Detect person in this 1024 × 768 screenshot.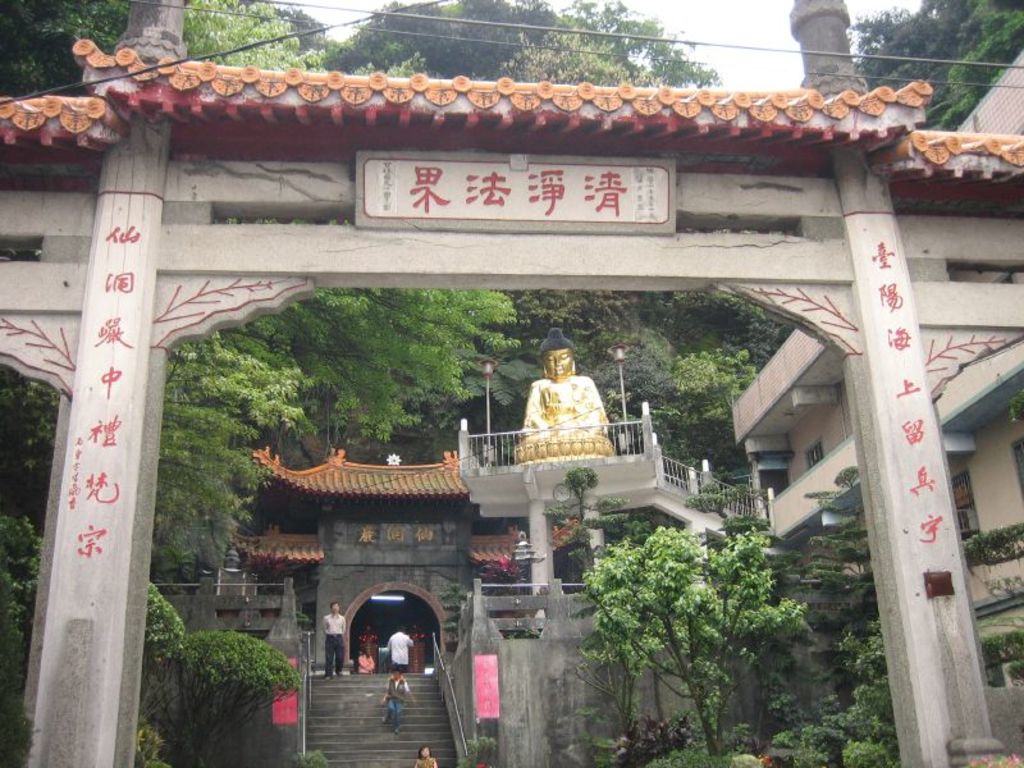
Detection: <box>393,622,413,668</box>.
